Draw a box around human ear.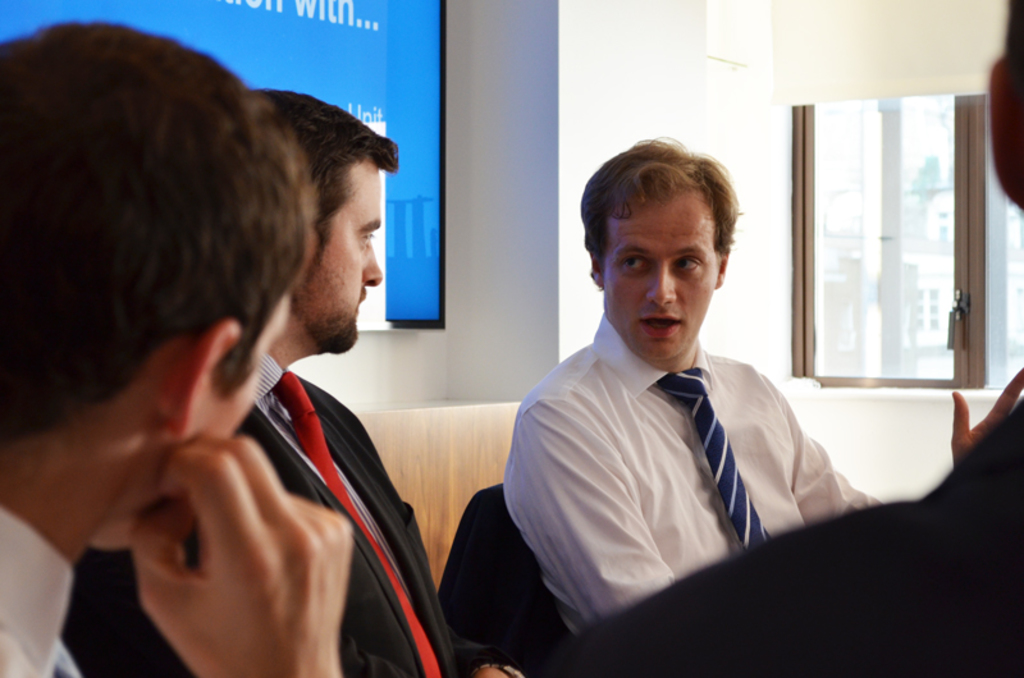
x1=588, y1=249, x2=603, y2=287.
